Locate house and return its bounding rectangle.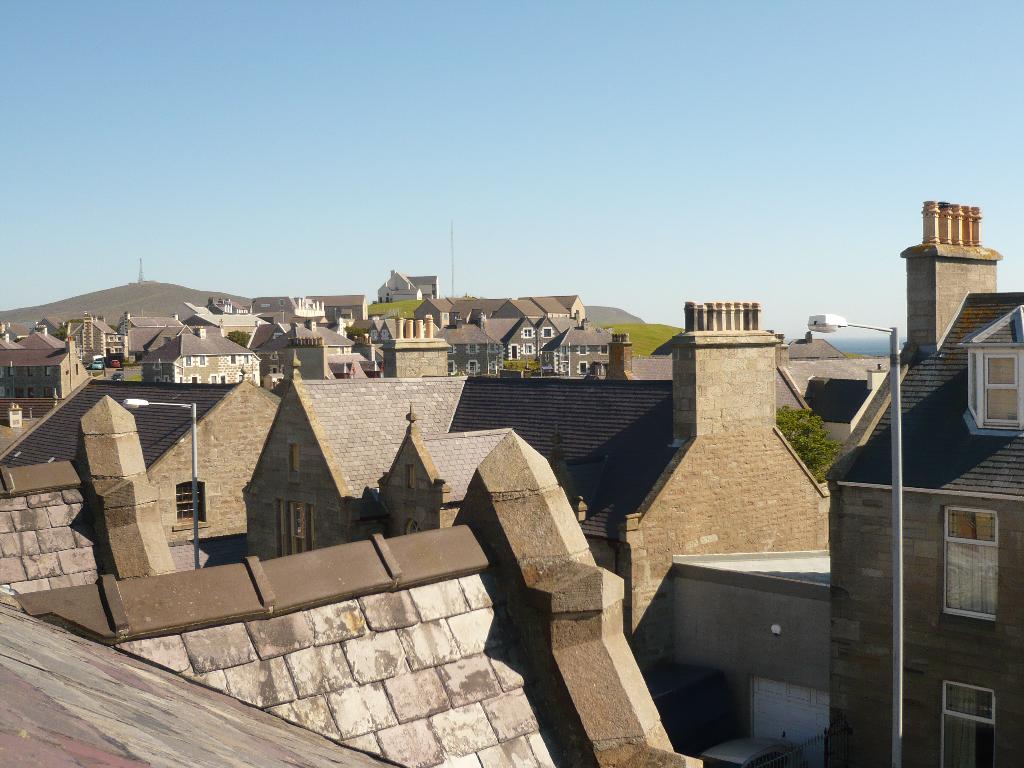
region(412, 304, 519, 392).
